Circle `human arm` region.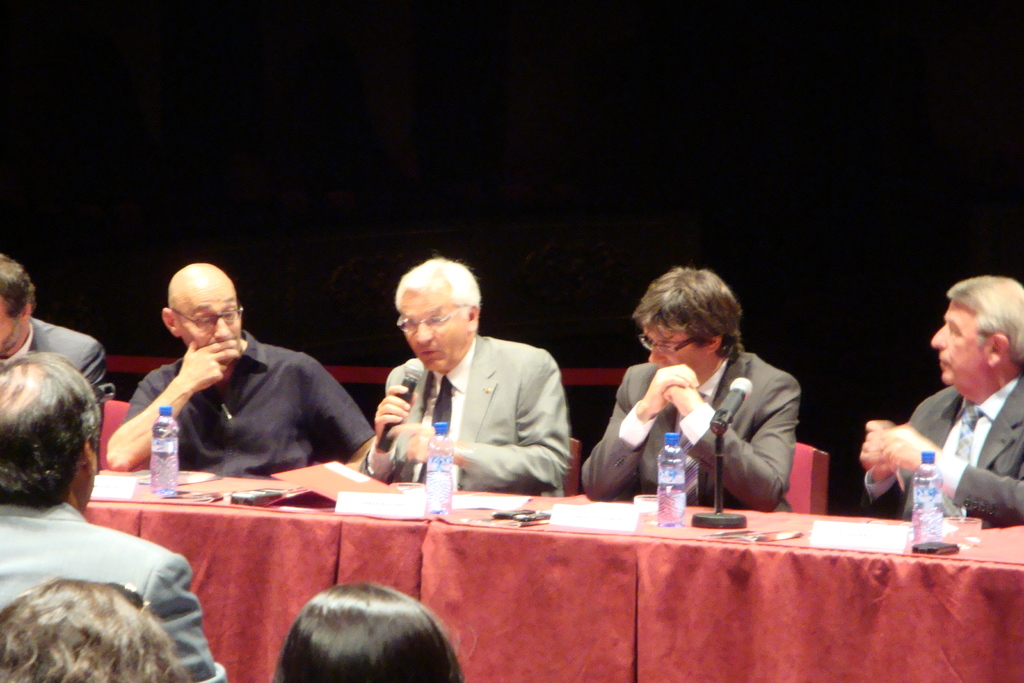
Region: {"x1": 300, "y1": 355, "x2": 383, "y2": 481}.
